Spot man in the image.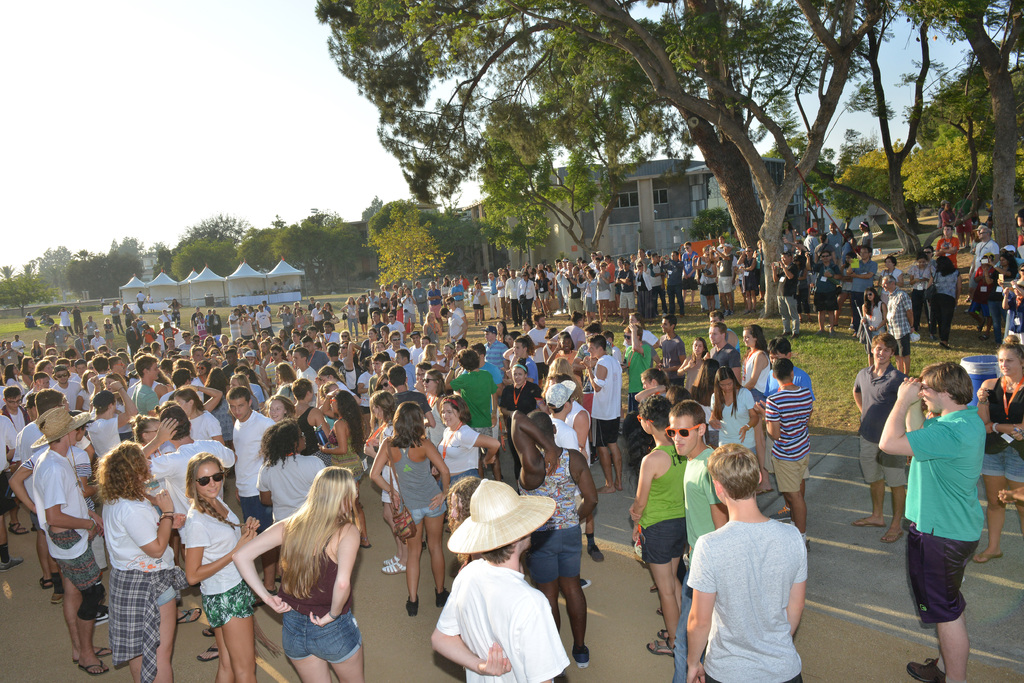
man found at <bbox>715, 237, 726, 250</bbox>.
